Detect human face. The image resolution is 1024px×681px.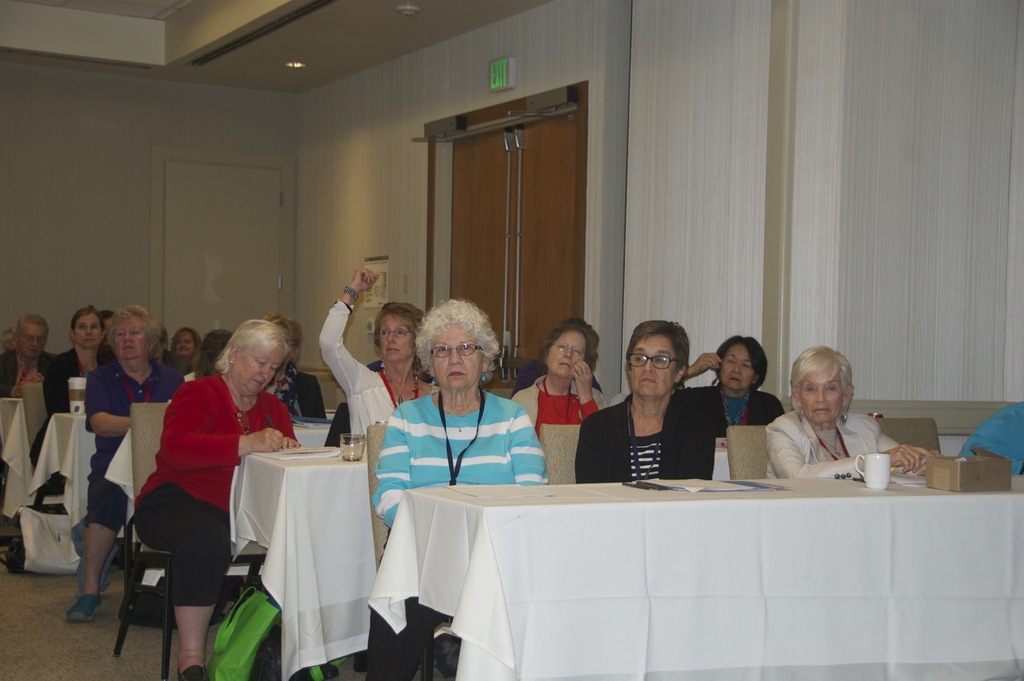
<bbox>74, 313, 100, 348</bbox>.
